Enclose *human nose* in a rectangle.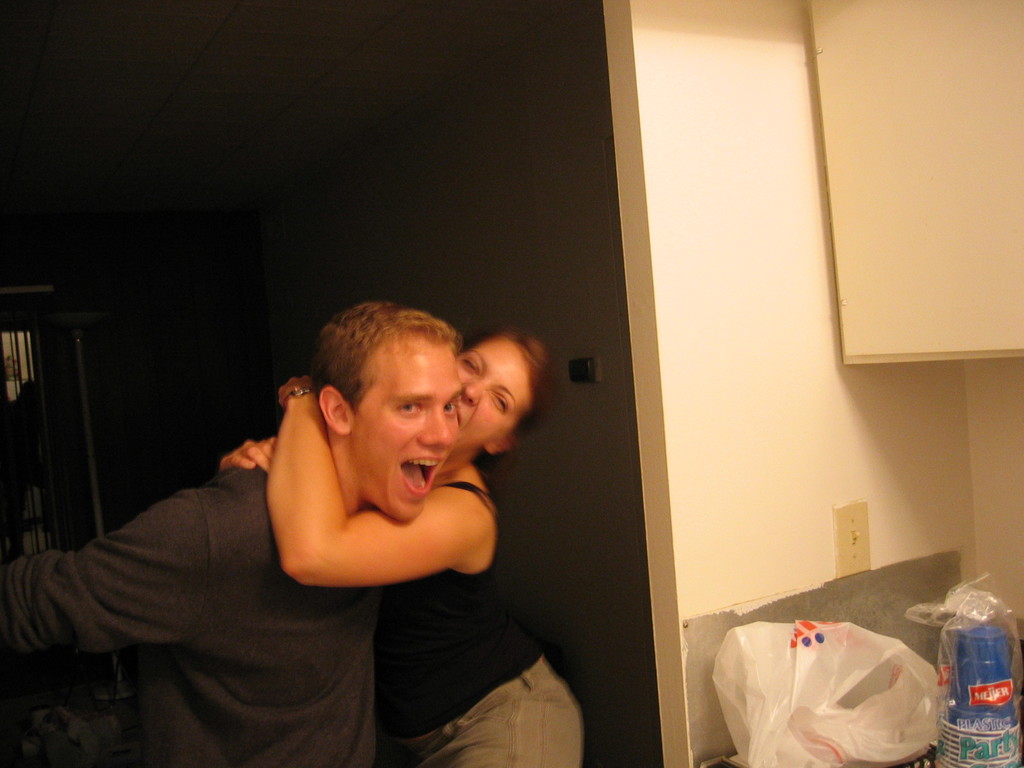
BBox(419, 406, 452, 449).
